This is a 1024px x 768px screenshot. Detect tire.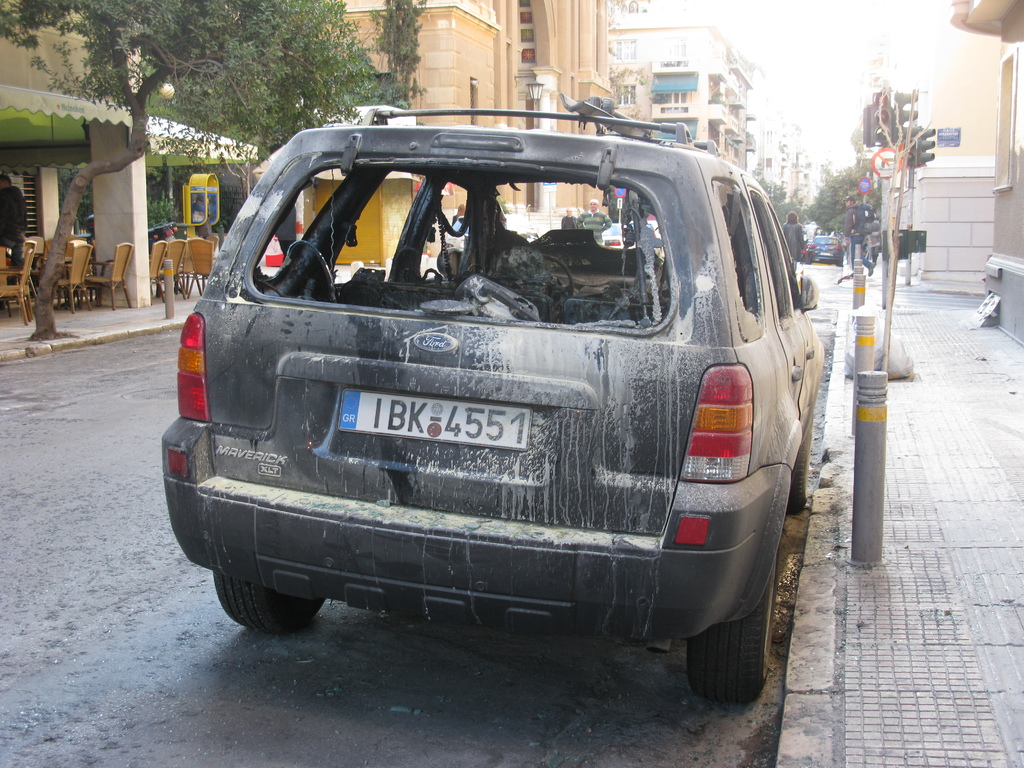
pyautogui.locateOnScreen(687, 568, 767, 709).
